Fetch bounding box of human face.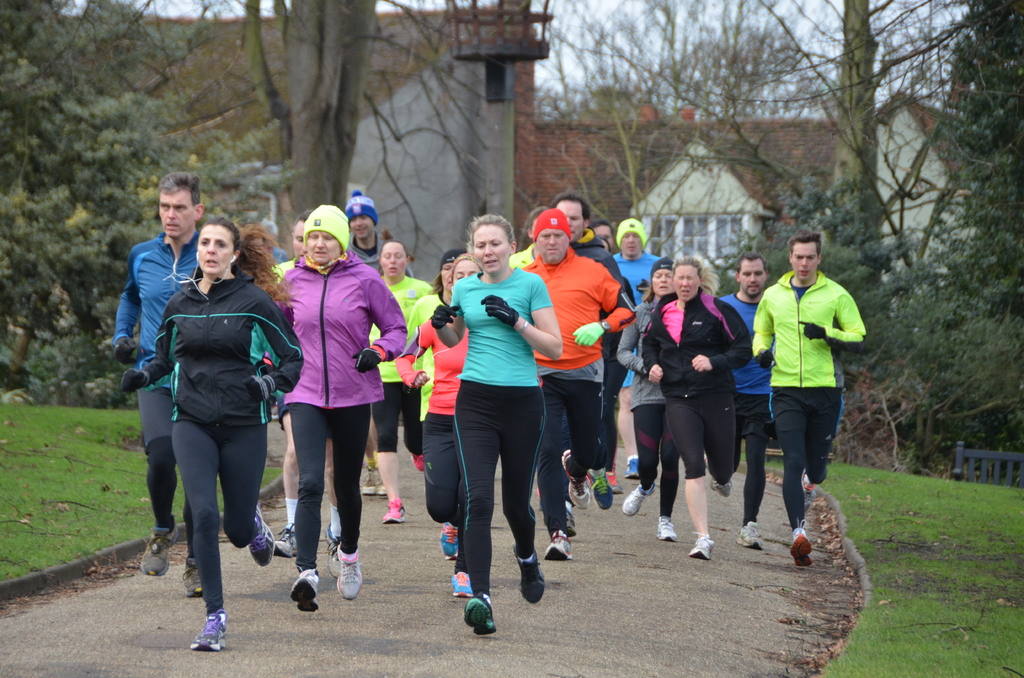
Bbox: bbox=(473, 222, 508, 275).
